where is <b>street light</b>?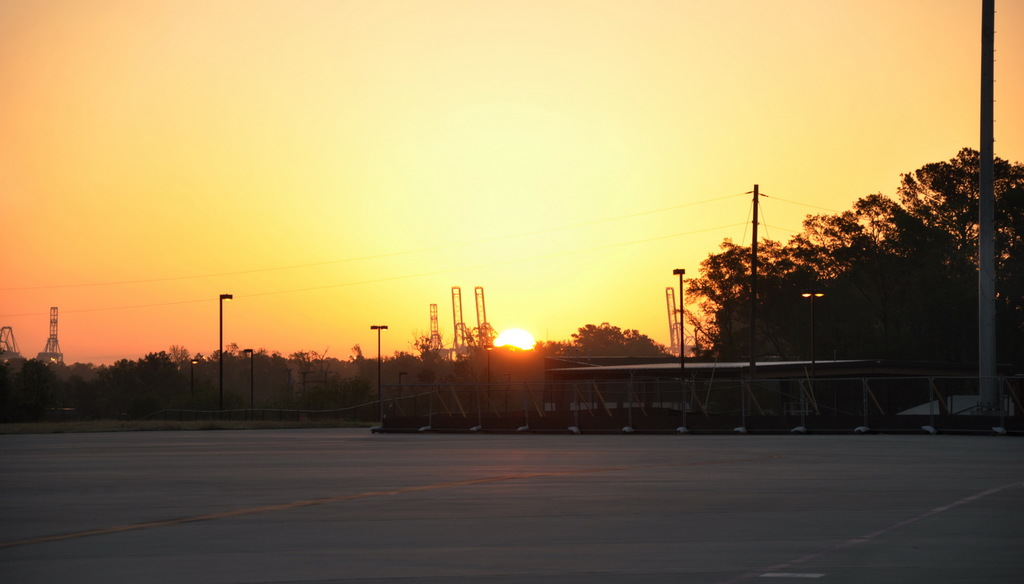
Rect(241, 346, 255, 419).
